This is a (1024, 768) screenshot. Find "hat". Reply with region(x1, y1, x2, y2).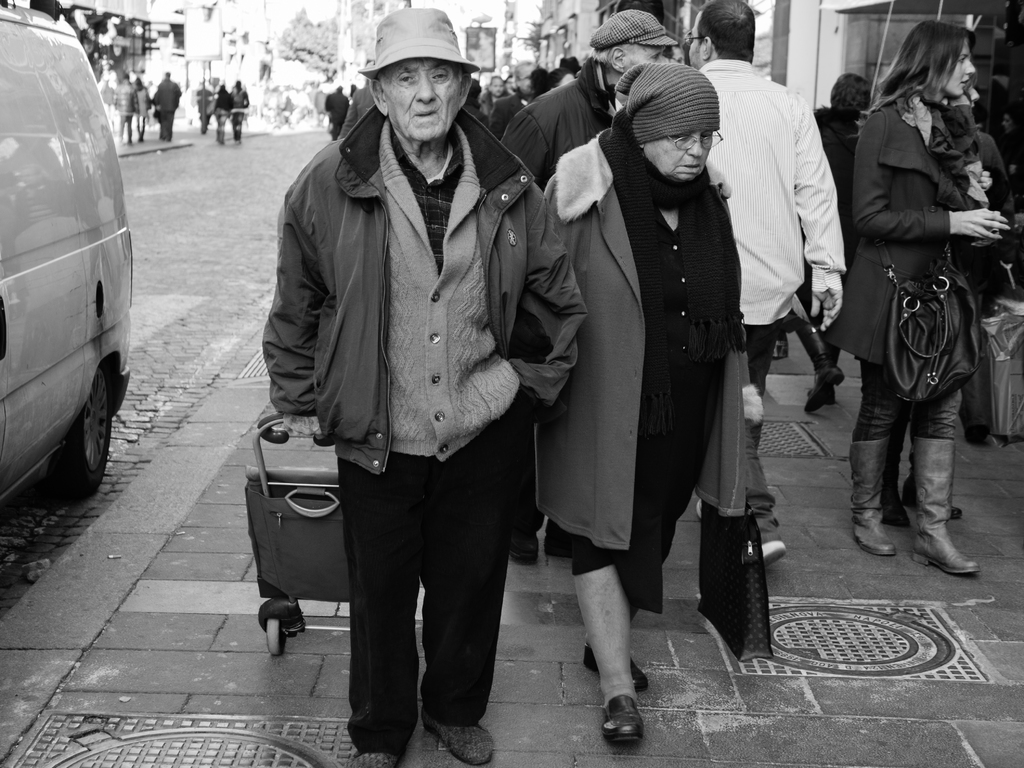
region(356, 8, 482, 86).
